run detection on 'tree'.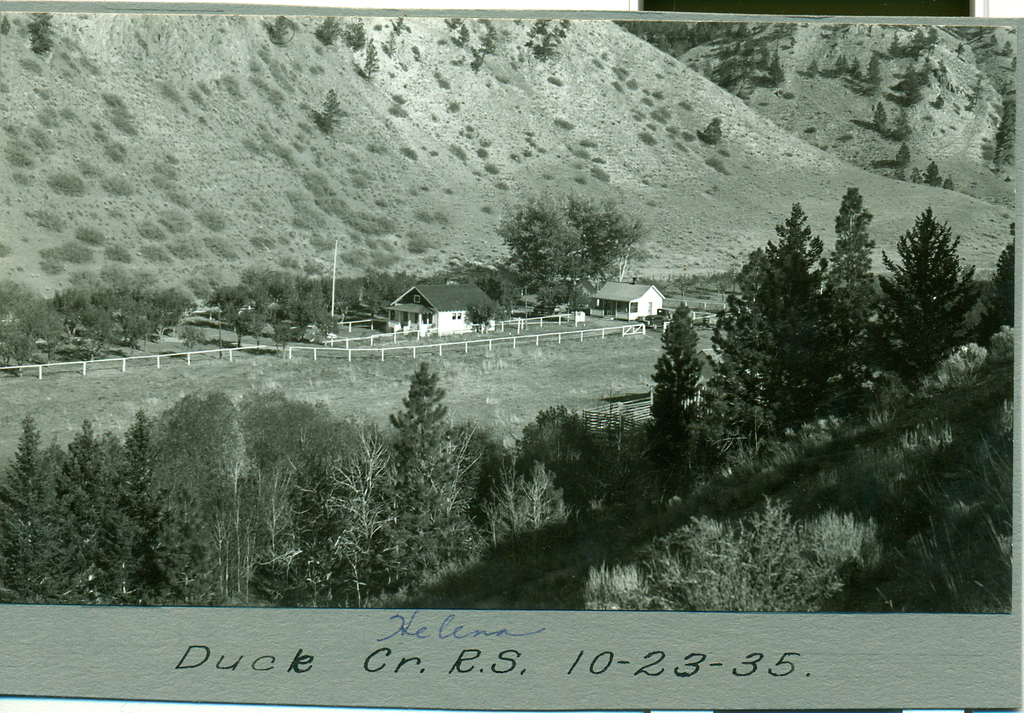
Result: [696,117,721,149].
